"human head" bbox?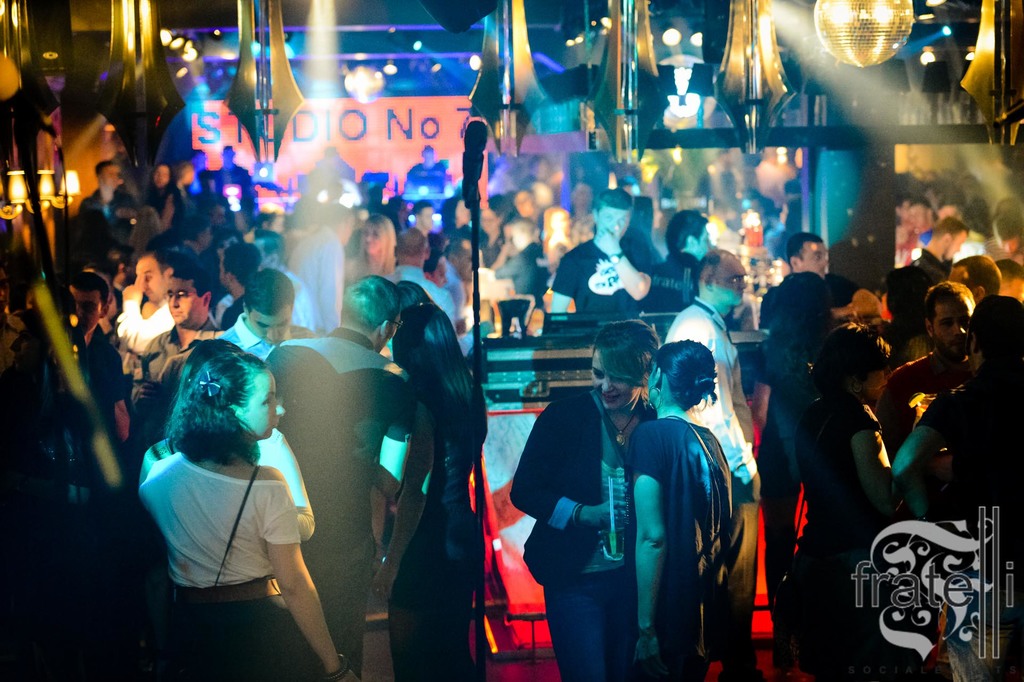
(700,248,752,311)
